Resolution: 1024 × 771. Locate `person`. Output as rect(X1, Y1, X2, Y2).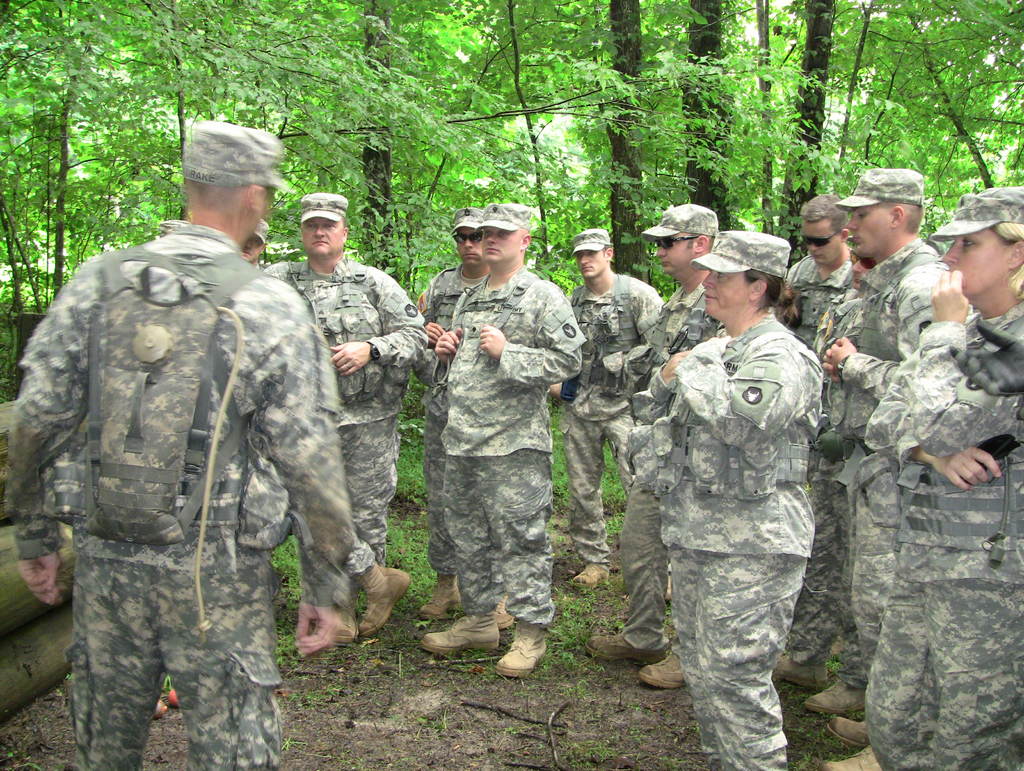
rect(426, 200, 582, 686).
